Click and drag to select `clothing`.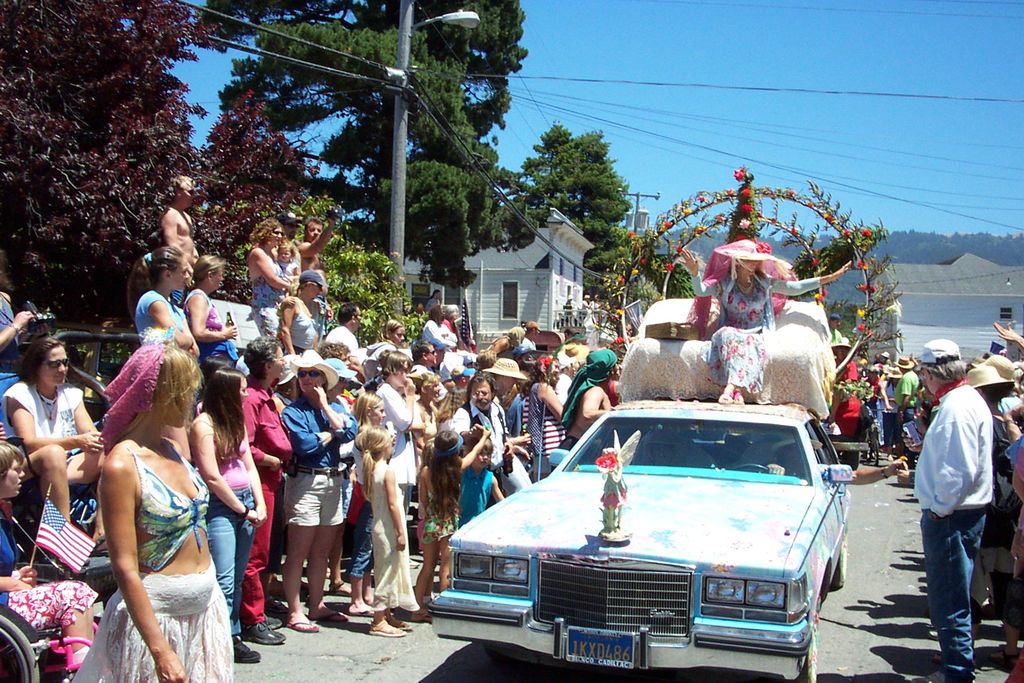
Selection: rect(517, 367, 568, 469).
